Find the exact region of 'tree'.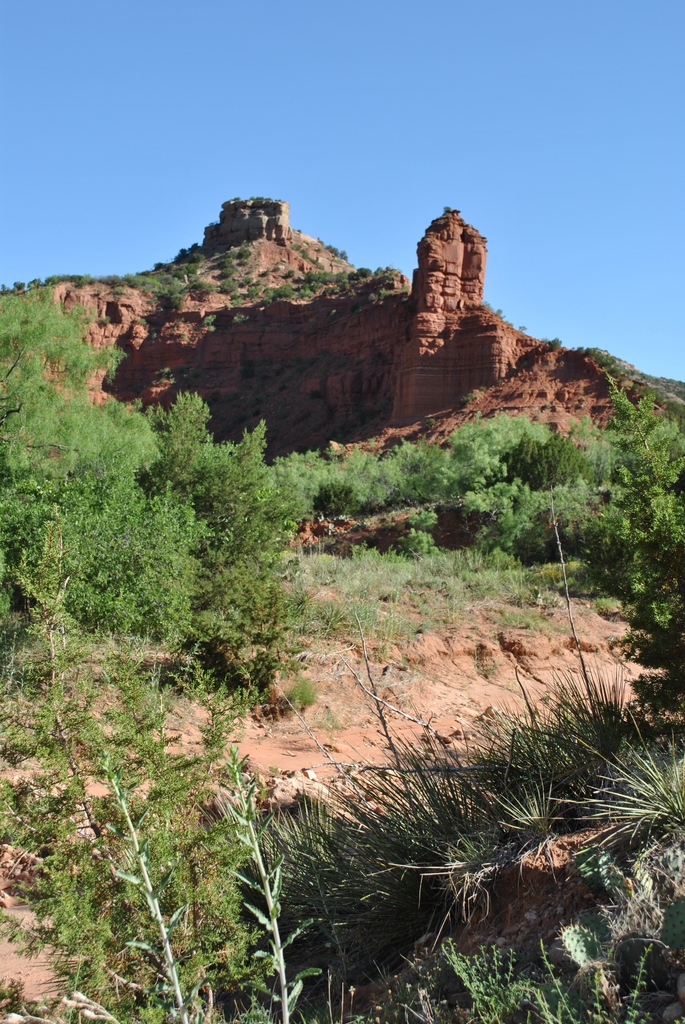
Exact region: {"x1": 606, "y1": 367, "x2": 684, "y2": 638}.
